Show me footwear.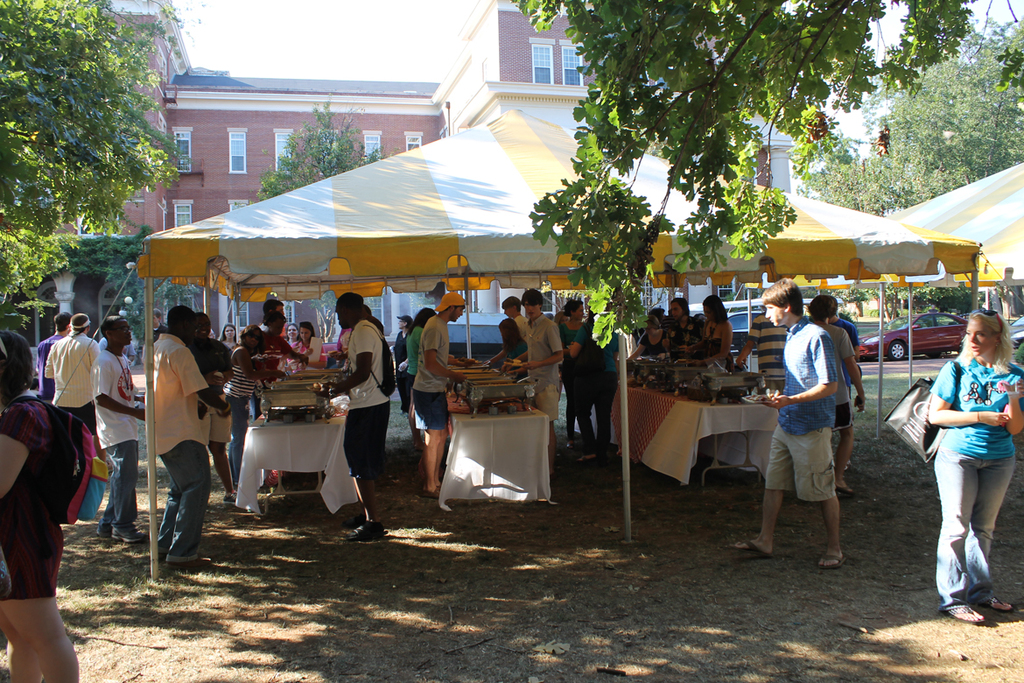
footwear is here: bbox=[95, 533, 109, 545].
